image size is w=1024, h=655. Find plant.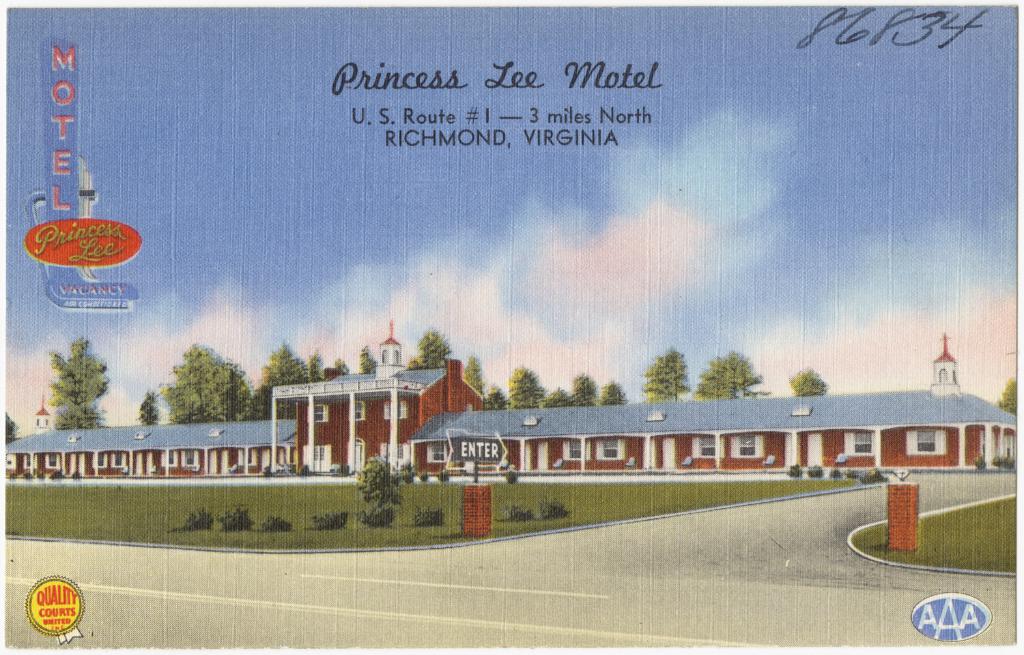
971, 456, 991, 474.
